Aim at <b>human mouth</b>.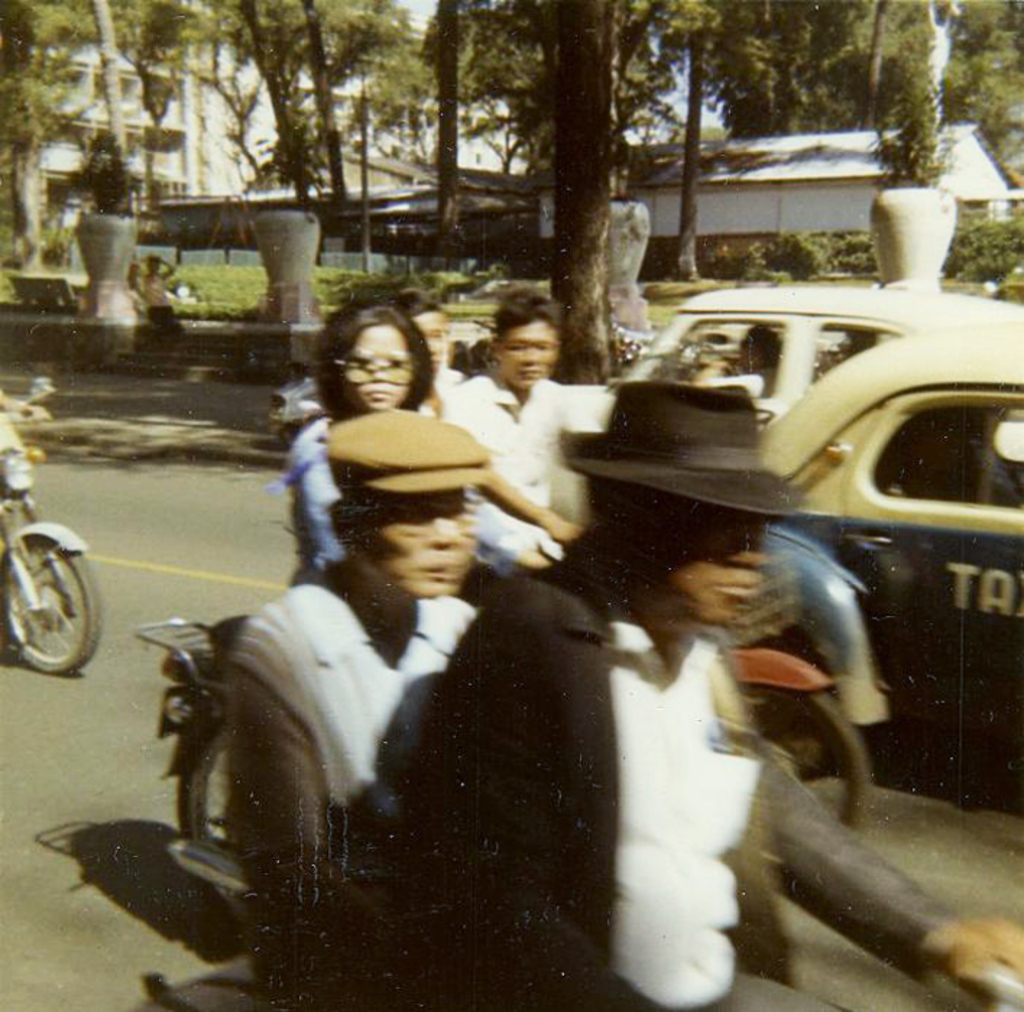
Aimed at Rect(366, 390, 388, 405).
